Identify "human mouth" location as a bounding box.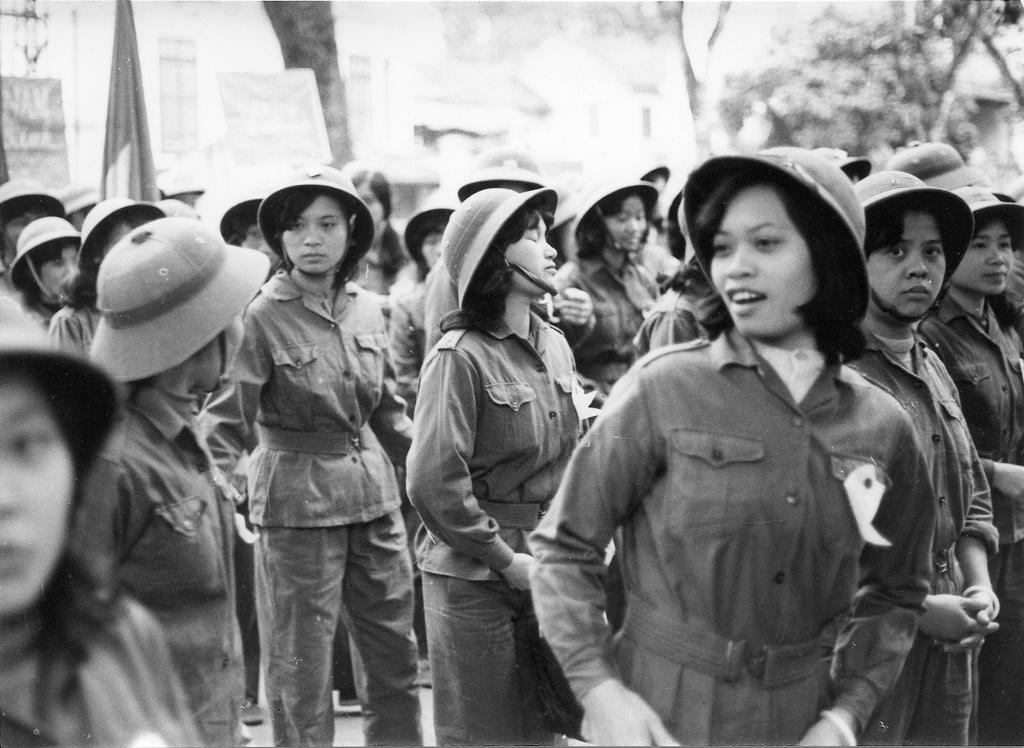
(721,286,763,315).
